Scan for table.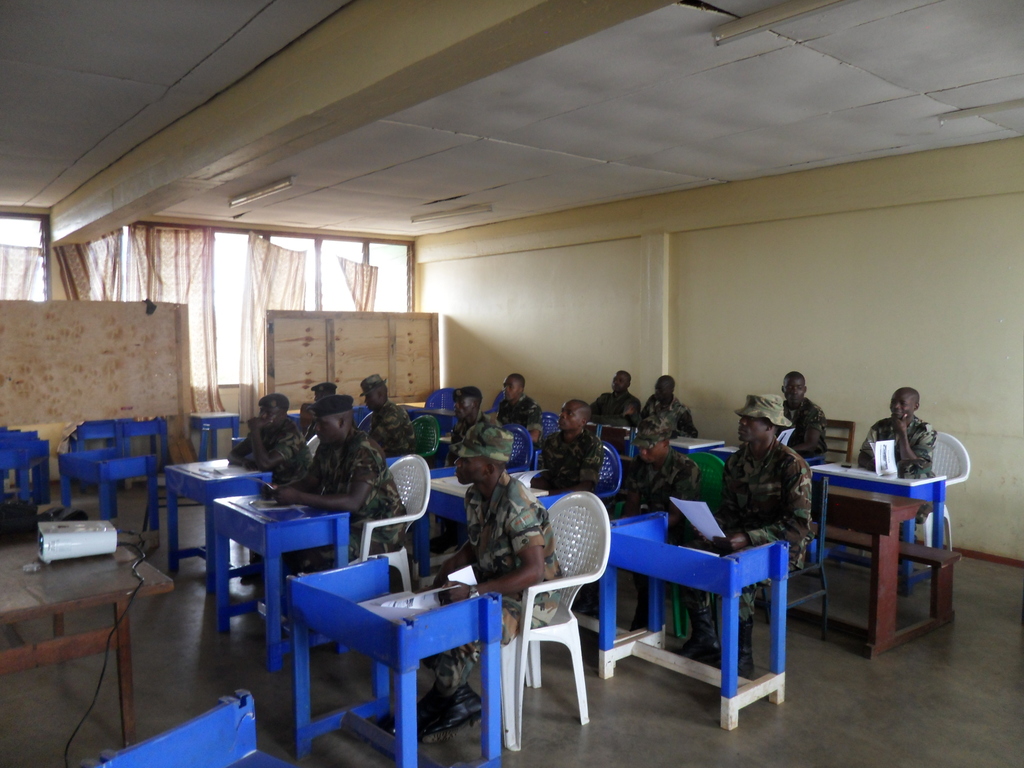
Scan result: pyautogui.locateOnScreen(417, 467, 568, 573).
